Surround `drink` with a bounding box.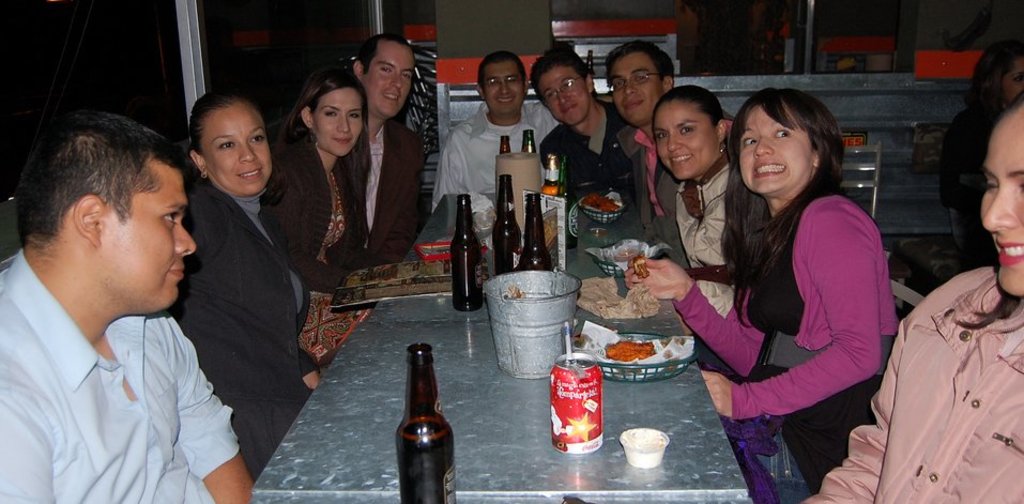
detection(547, 354, 605, 455).
